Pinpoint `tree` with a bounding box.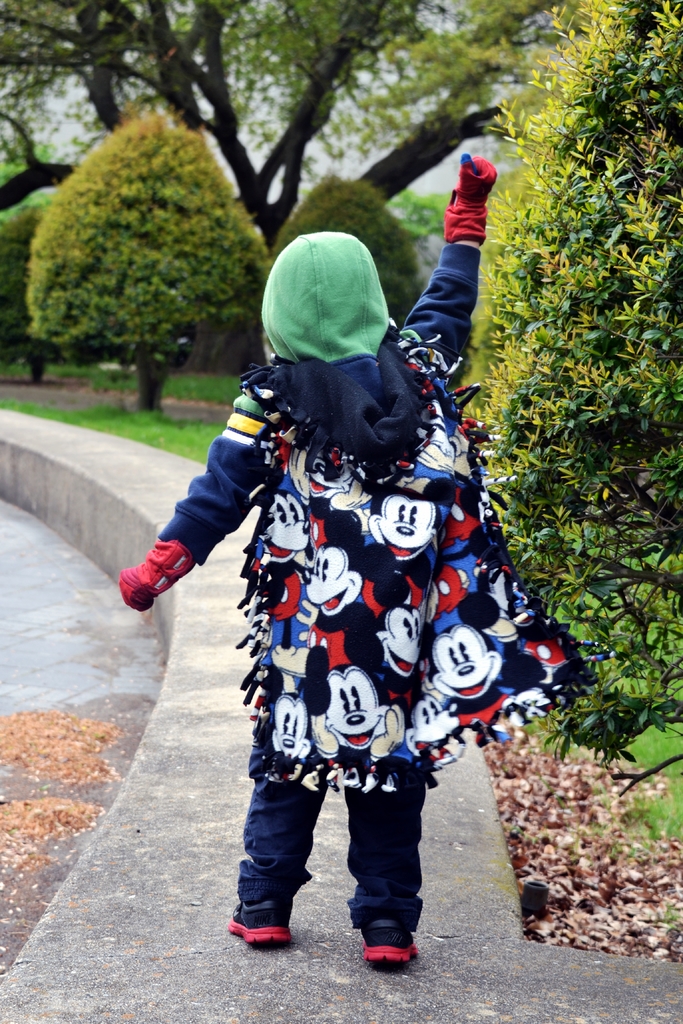
272 165 429 303.
